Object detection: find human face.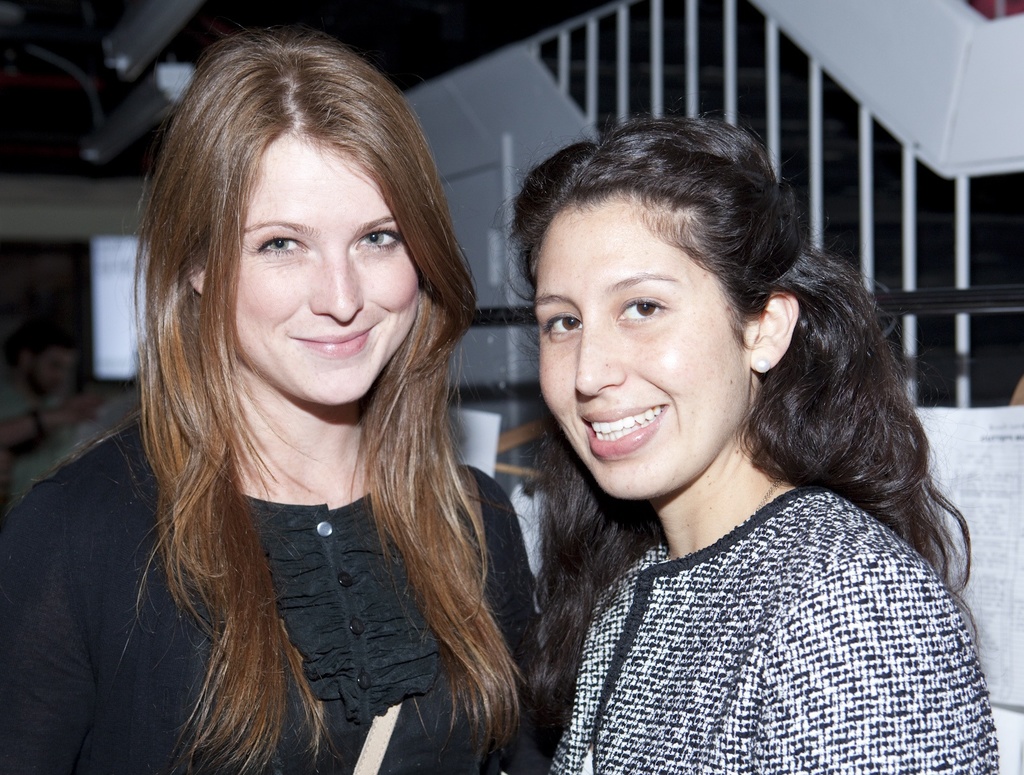
[231, 131, 423, 404].
